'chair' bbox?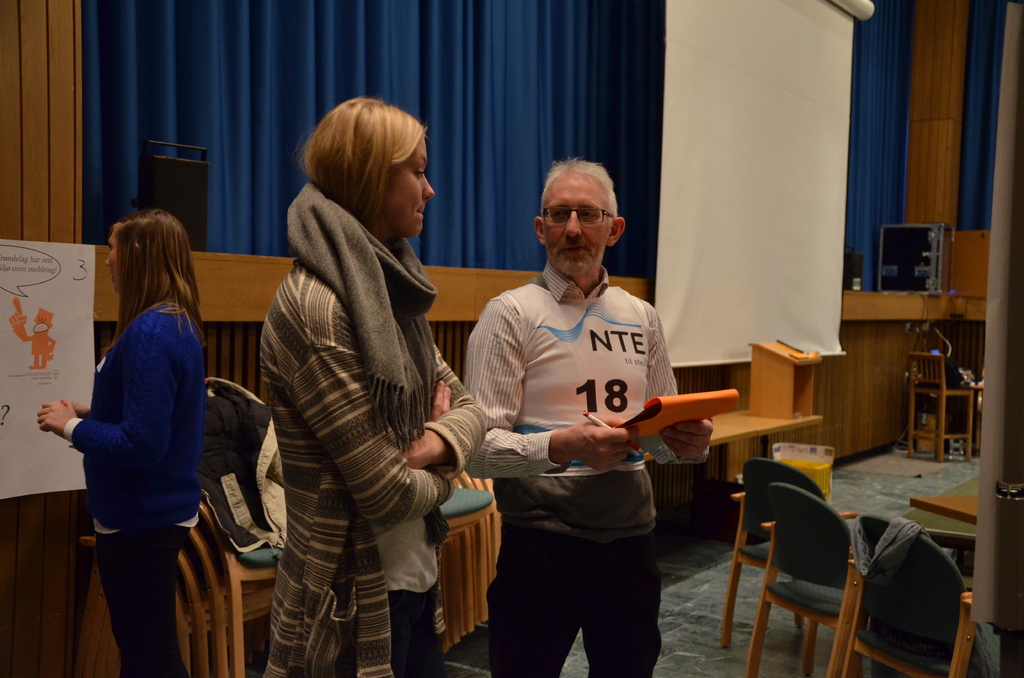
BBox(743, 481, 859, 677)
